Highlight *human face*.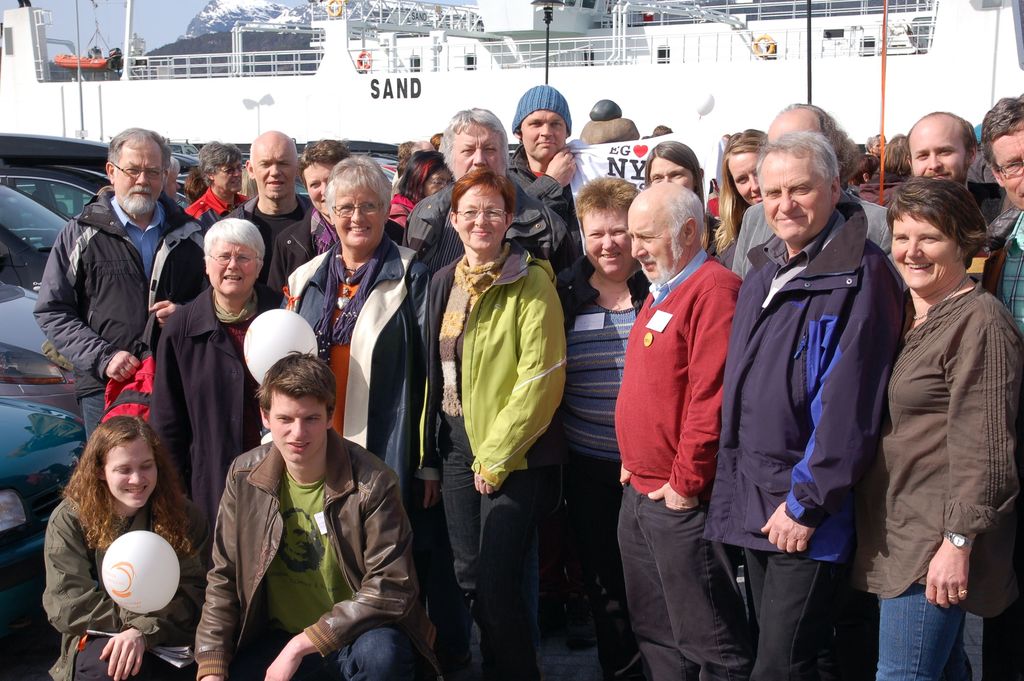
Highlighted region: select_region(648, 154, 699, 188).
